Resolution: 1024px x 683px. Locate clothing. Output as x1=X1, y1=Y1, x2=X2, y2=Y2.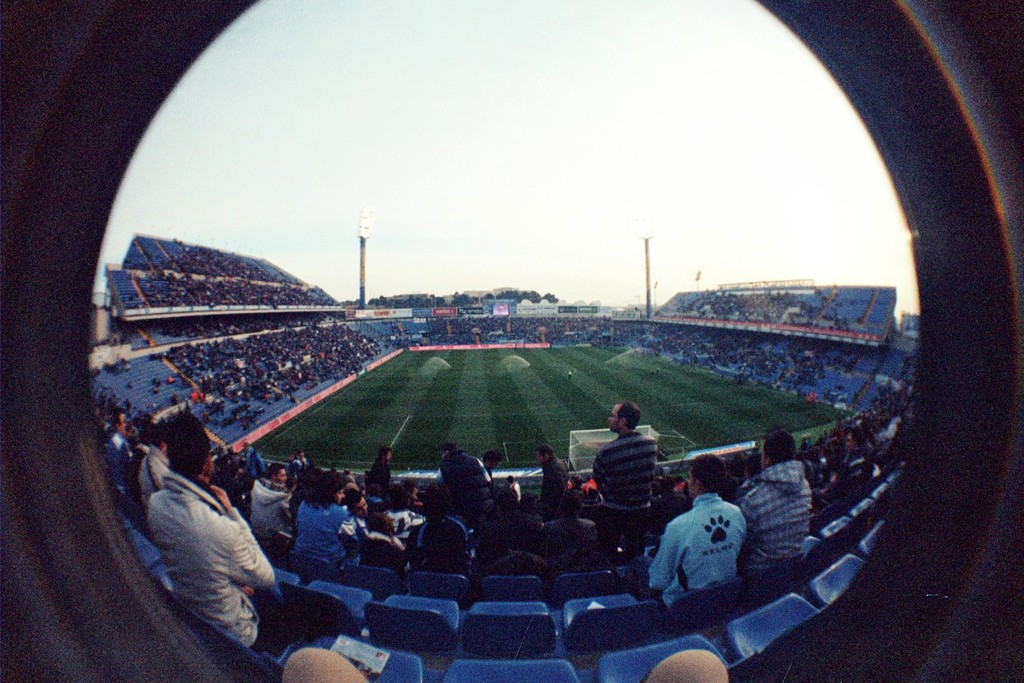
x1=743, y1=461, x2=821, y2=573.
